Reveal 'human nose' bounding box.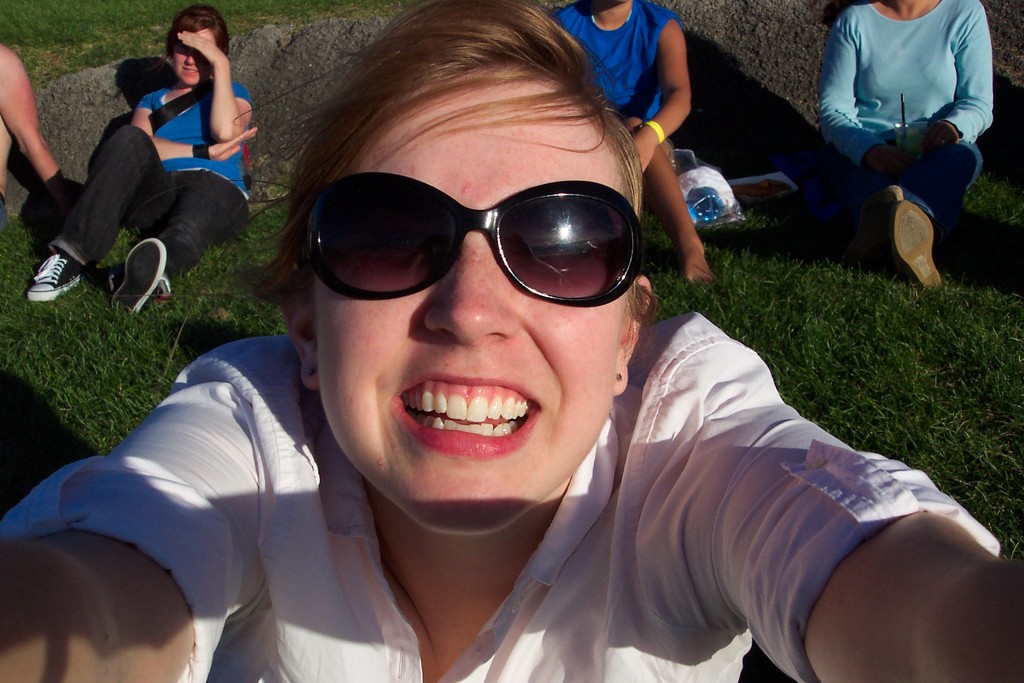
Revealed: (x1=184, y1=55, x2=195, y2=63).
